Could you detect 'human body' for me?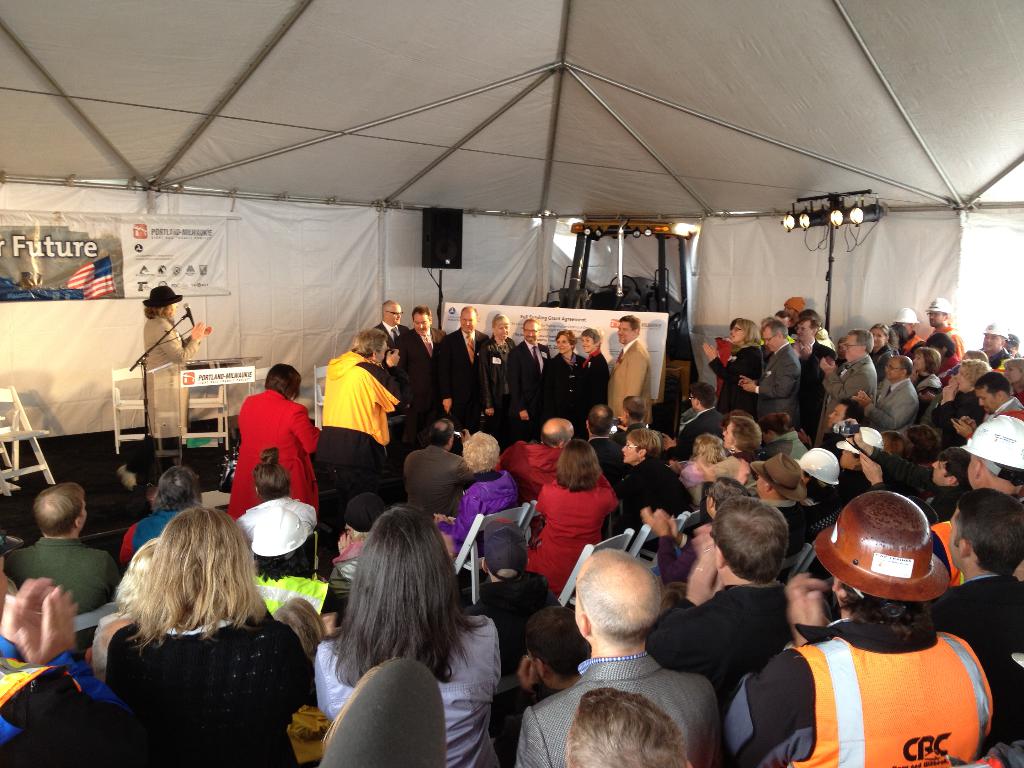
Detection result: BBox(722, 573, 997, 767).
